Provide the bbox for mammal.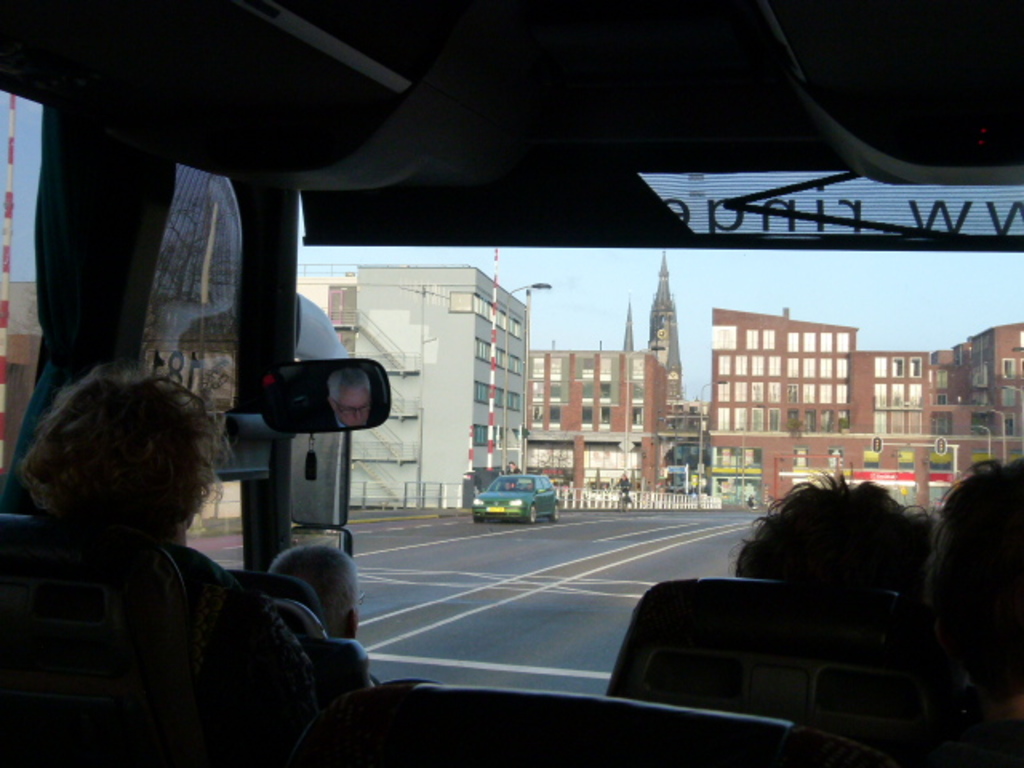
274/541/366/637.
